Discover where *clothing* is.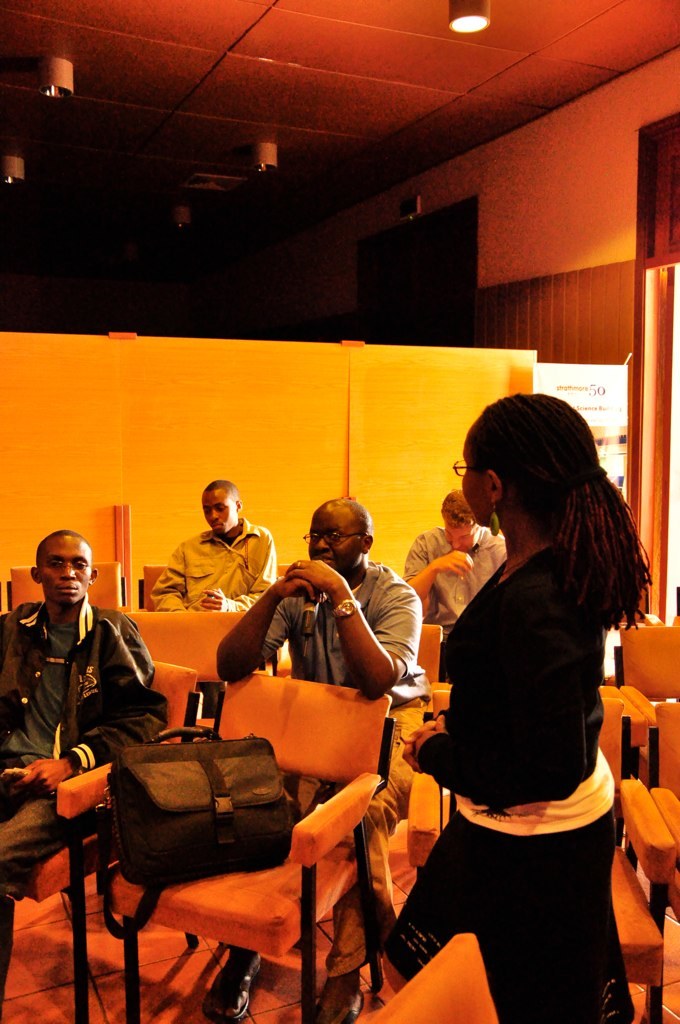
Discovered at x1=403 y1=532 x2=502 y2=608.
